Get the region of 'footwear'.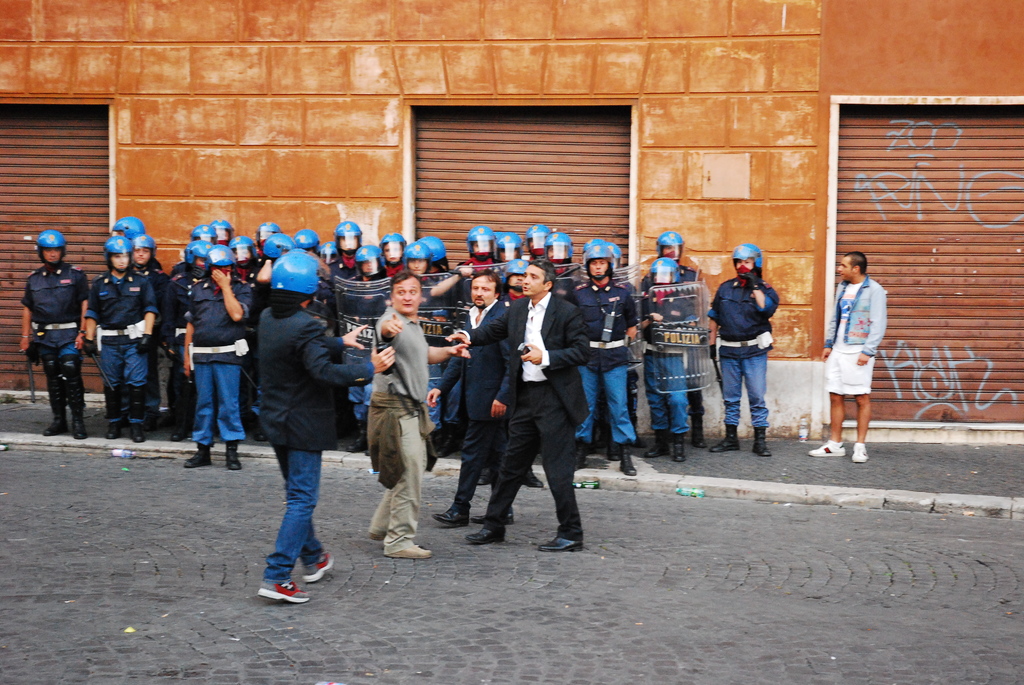
select_region(344, 424, 368, 453).
